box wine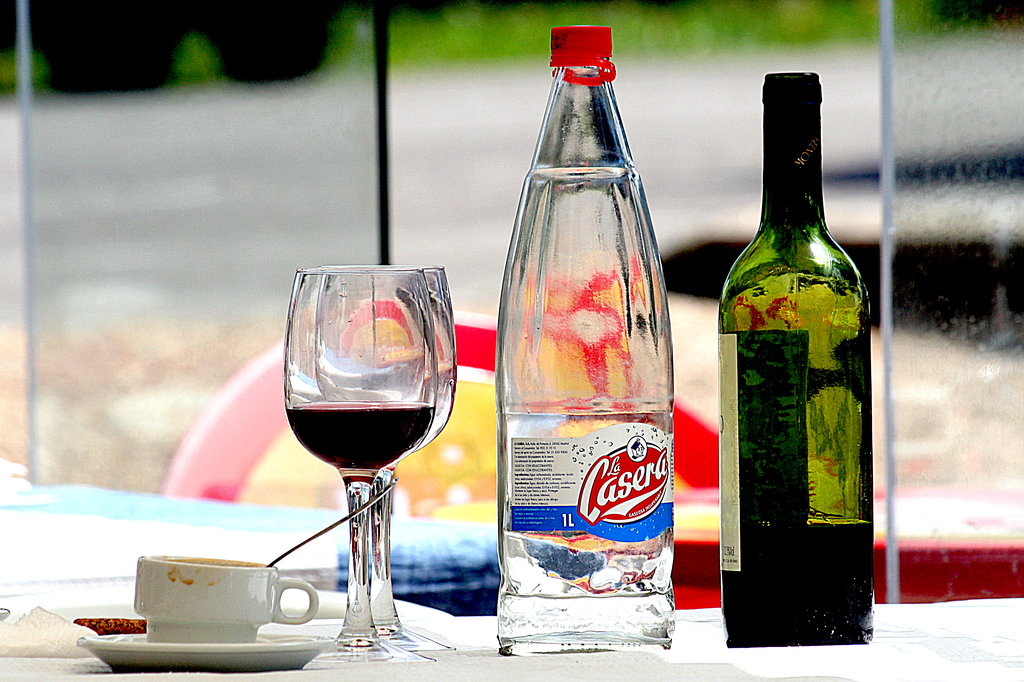
box=[710, 57, 871, 644]
